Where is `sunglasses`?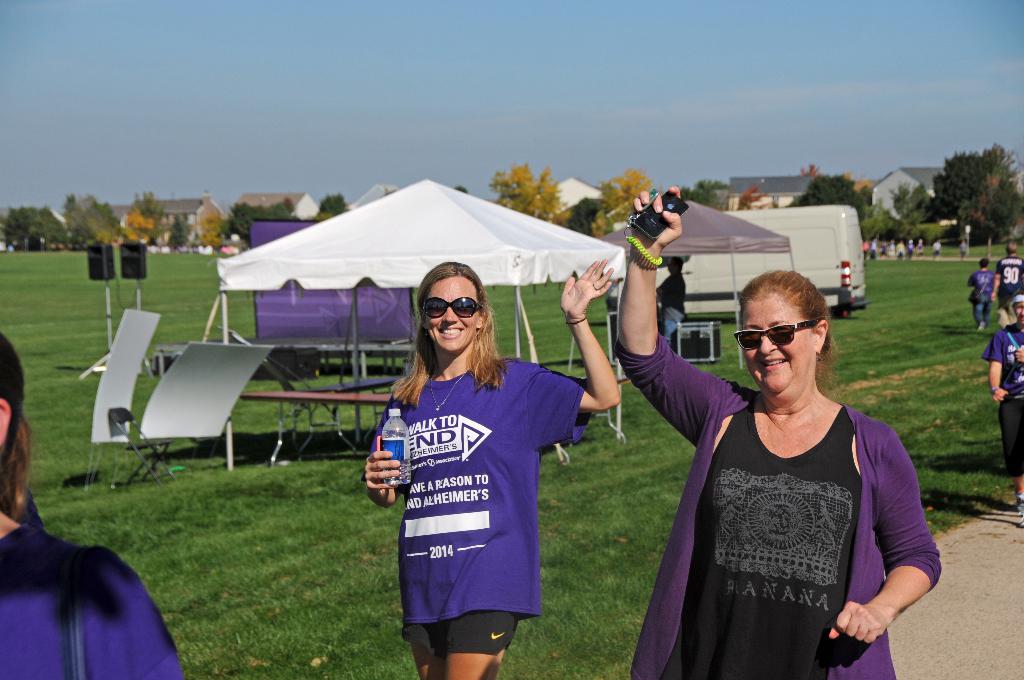
x1=733, y1=321, x2=822, y2=355.
